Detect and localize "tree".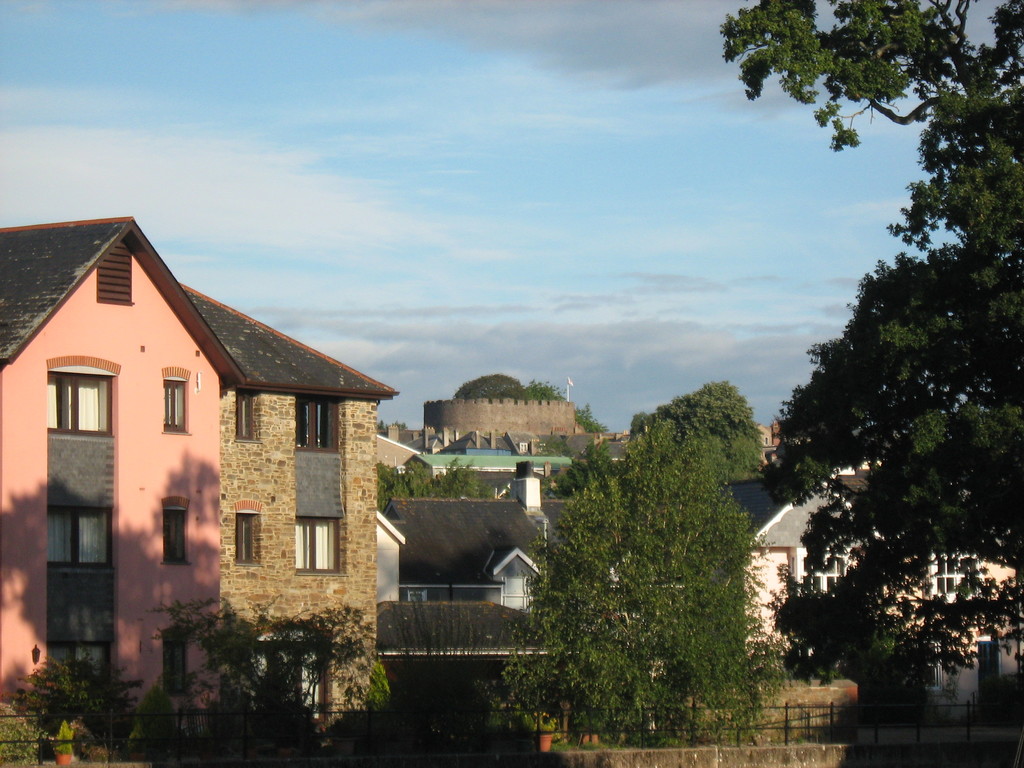
Localized at (719, 0, 1023, 696).
